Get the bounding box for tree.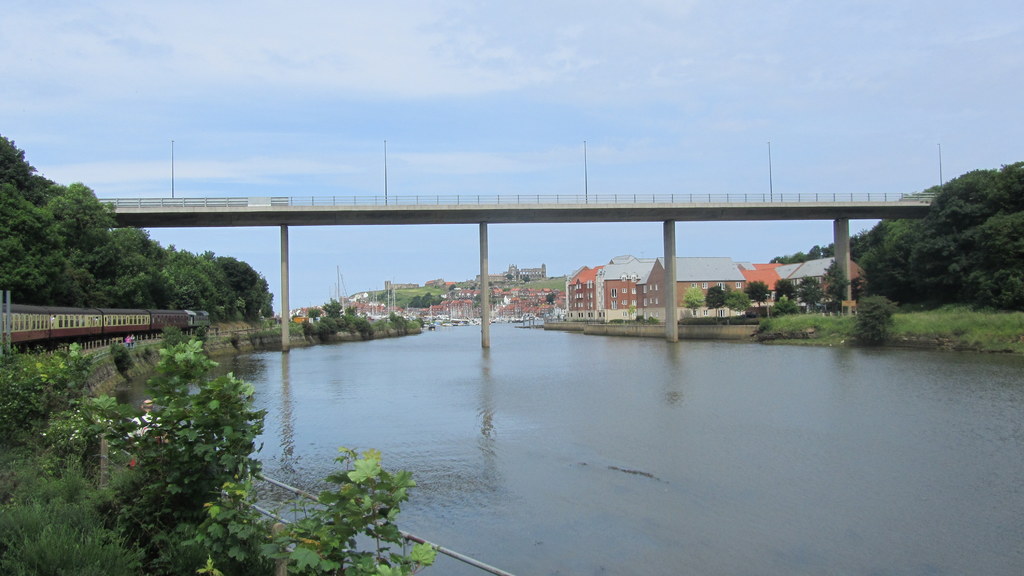
crop(729, 288, 753, 312).
